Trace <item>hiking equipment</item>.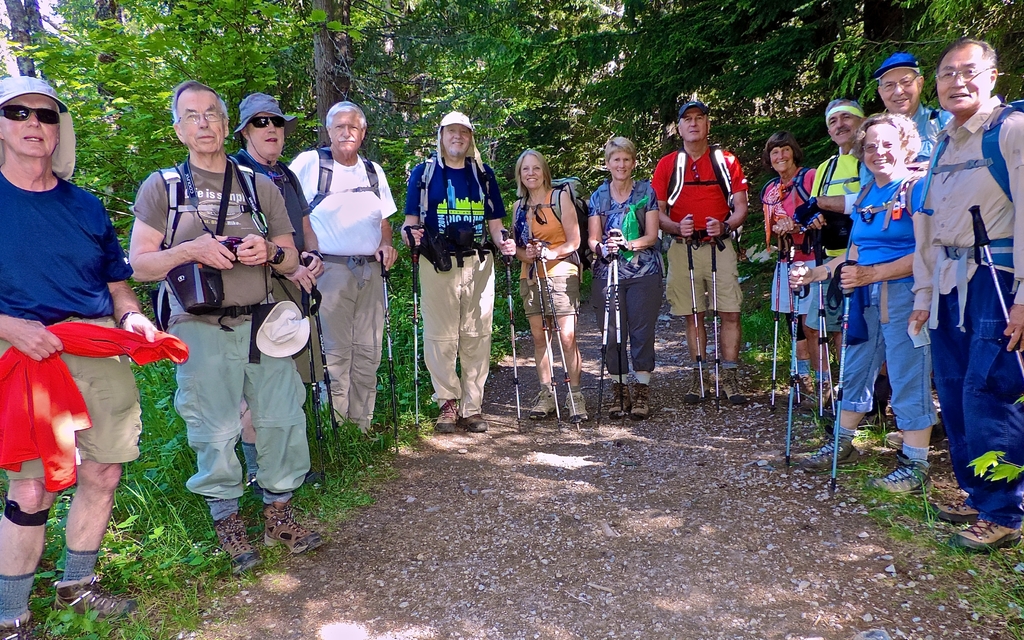
Traced to [left=818, top=281, right=823, bottom=432].
